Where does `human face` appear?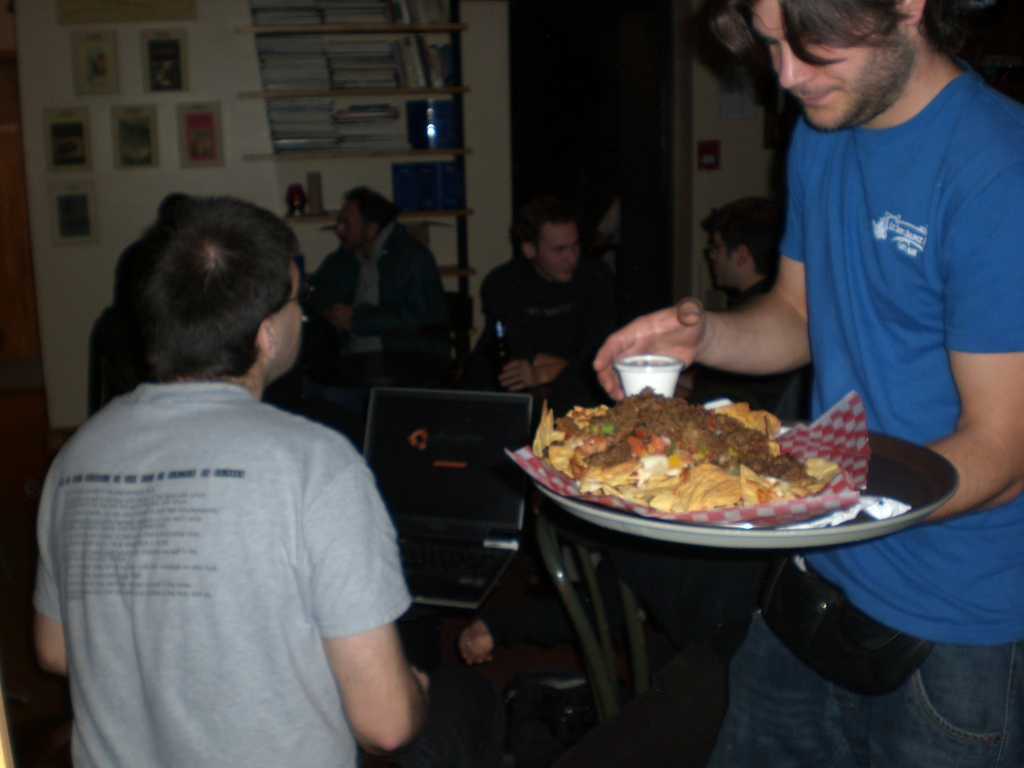
Appears at 337,202,369,255.
